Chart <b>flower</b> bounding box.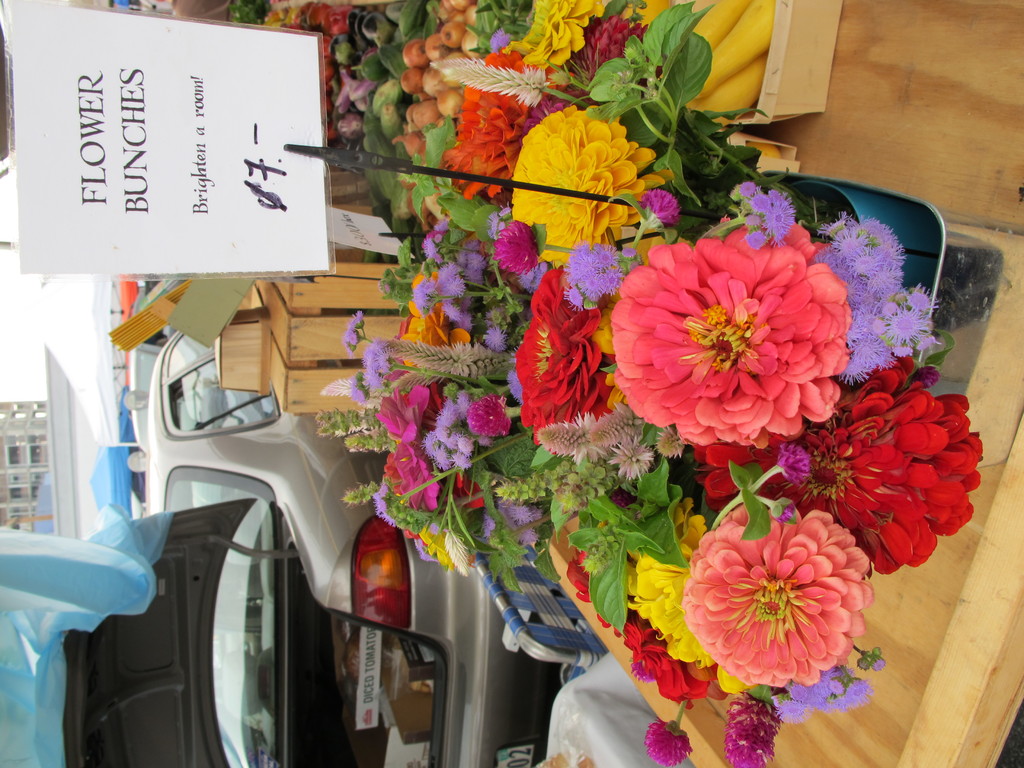
Charted: x1=565, y1=243, x2=630, y2=312.
